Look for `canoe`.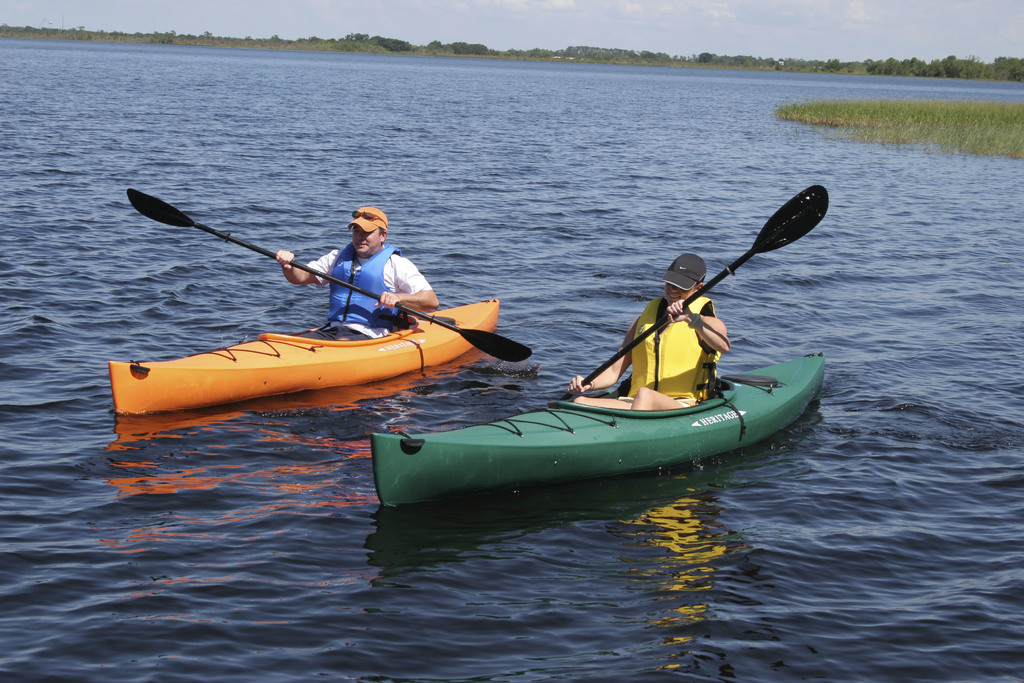
Found: detection(374, 352, 830, 508).
